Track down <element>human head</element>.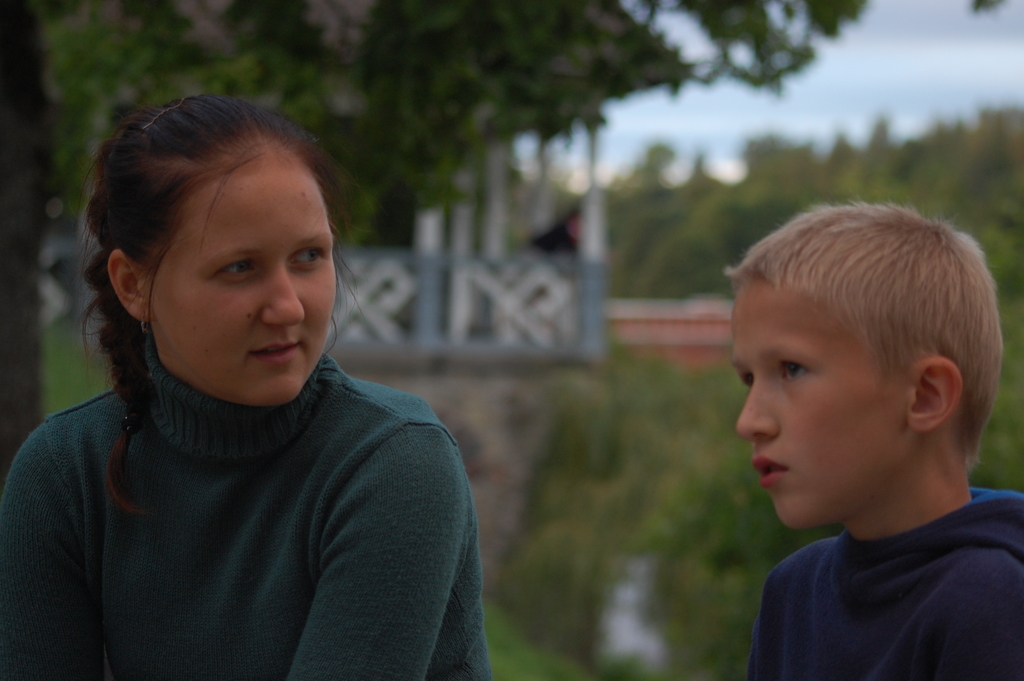
Tracked to <bbox>83, 88, 339, 409</bbox>.
